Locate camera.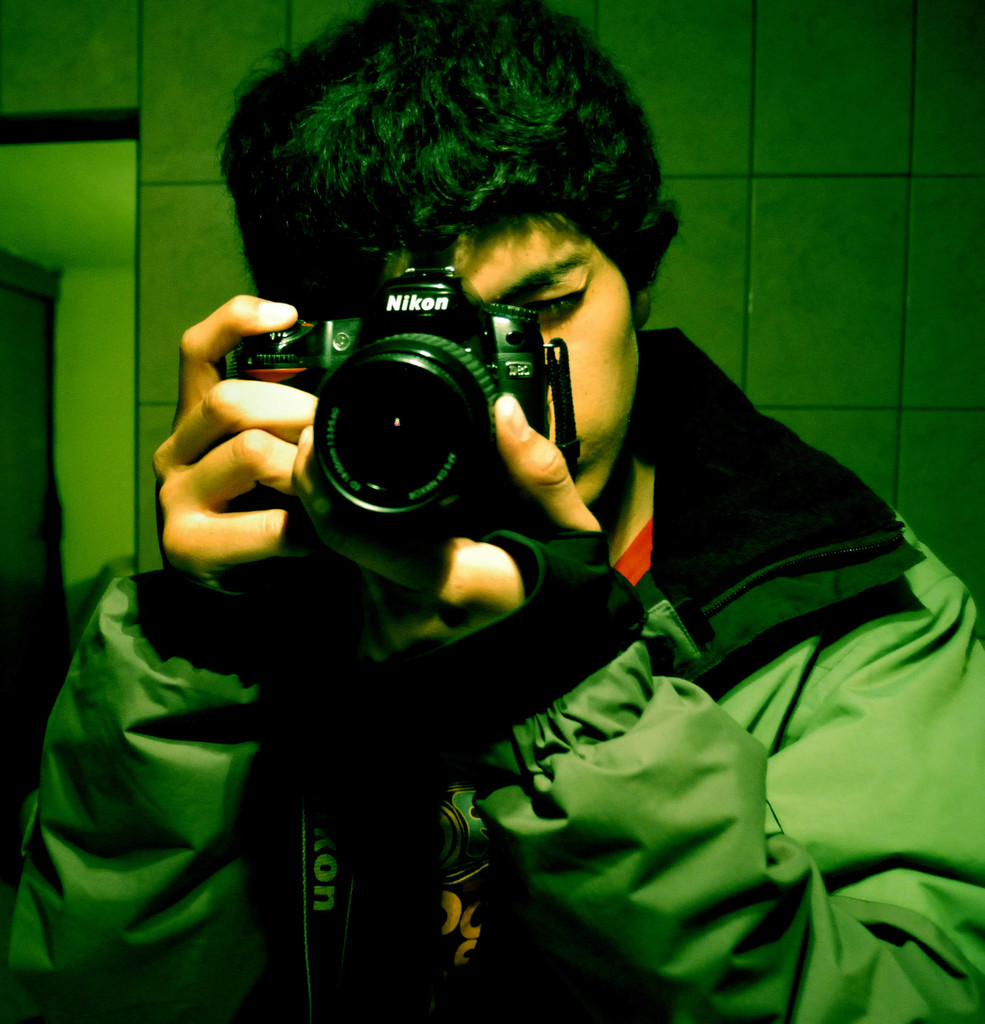
Bounding box: 229/242/551/540.
